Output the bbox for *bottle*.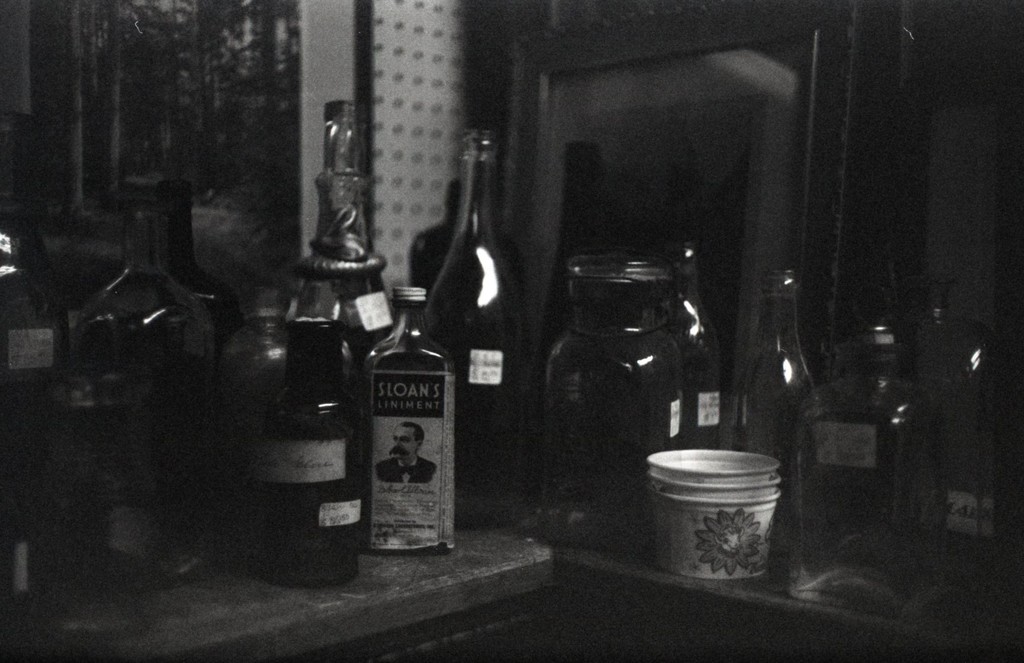
<bbox>162, 175, 243, 339</bbox>.
